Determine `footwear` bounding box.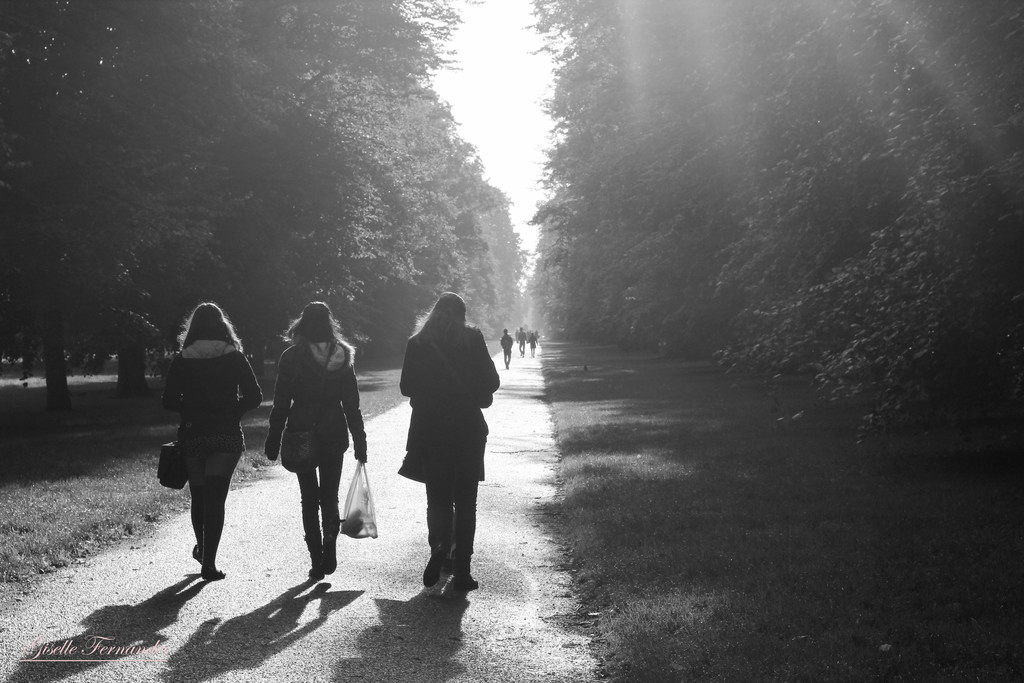
Determined: select_region(310, 566, 323, 579).
